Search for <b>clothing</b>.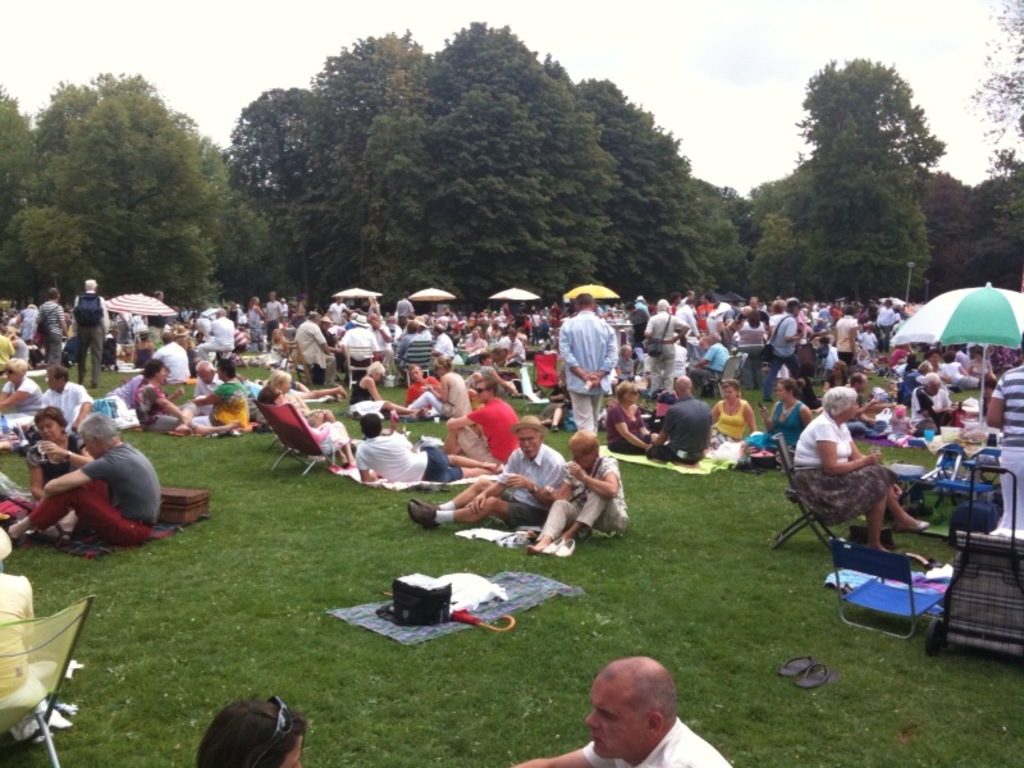
Found at (left=134, top=338, right=152, bottom=367).
